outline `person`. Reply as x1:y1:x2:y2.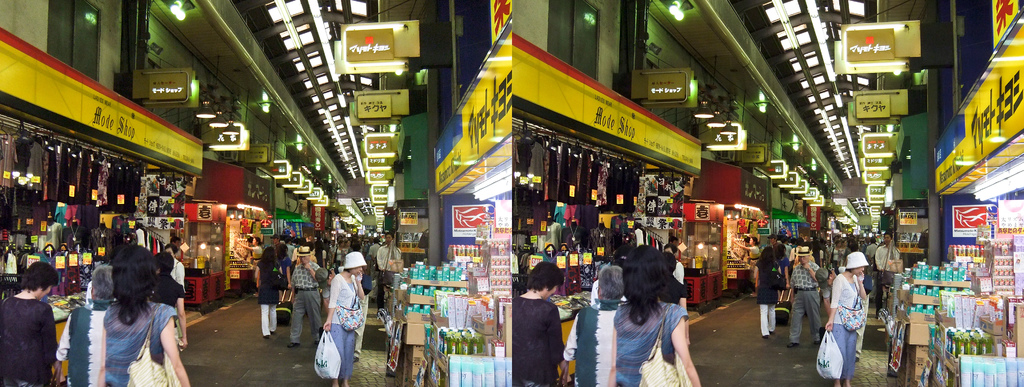
322:251:368:386.
